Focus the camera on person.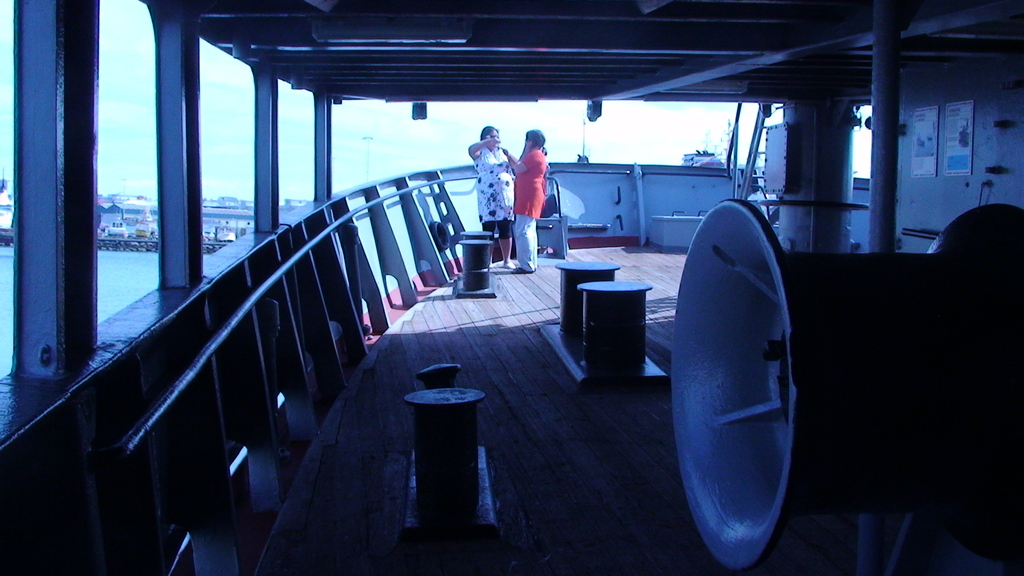
Focus region: 467:125:518:266.
